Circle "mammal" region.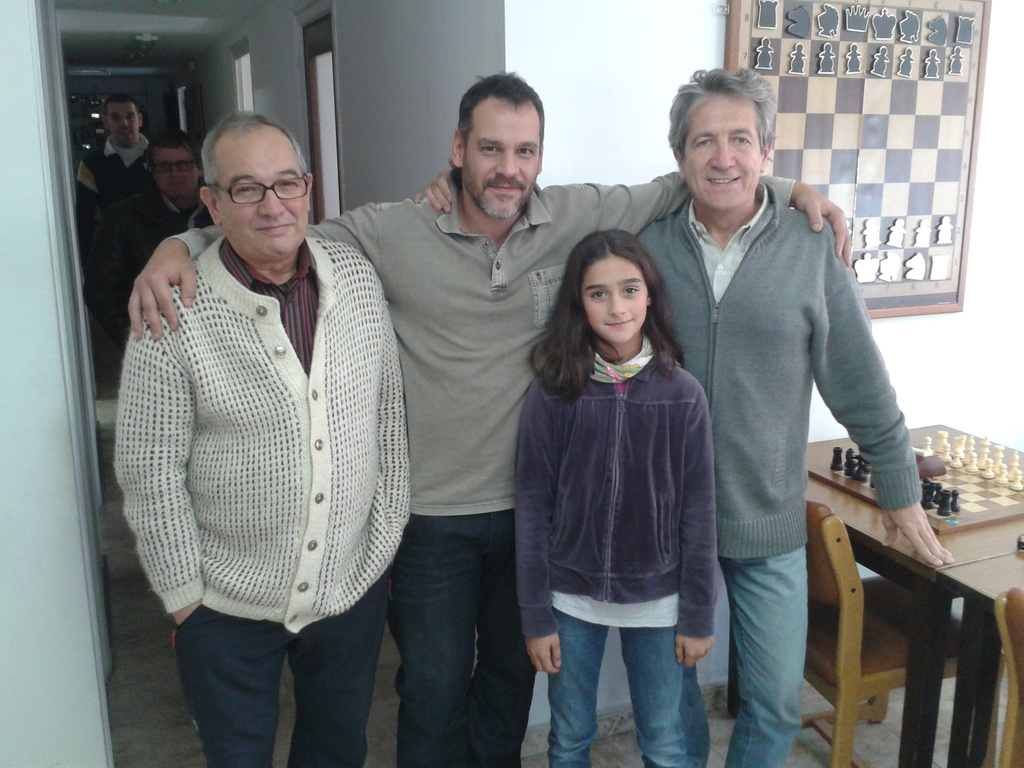
Region: <region>129, 70, 847, 767</region>.
